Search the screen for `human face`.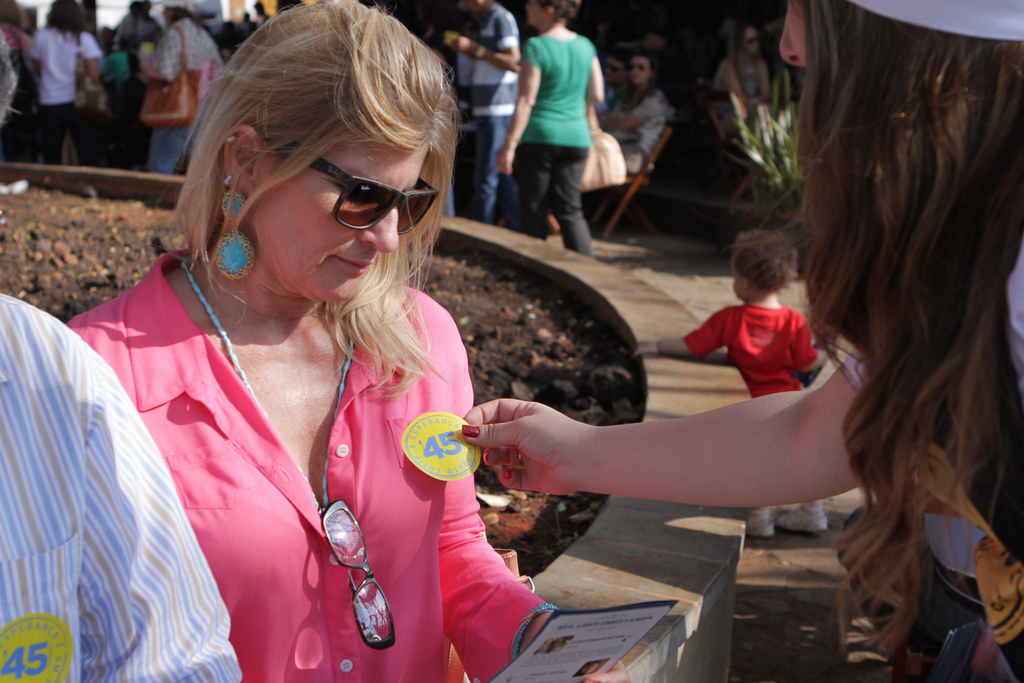
Found at pyautogui.locateOnScreen(251, 103, 426, 320).
